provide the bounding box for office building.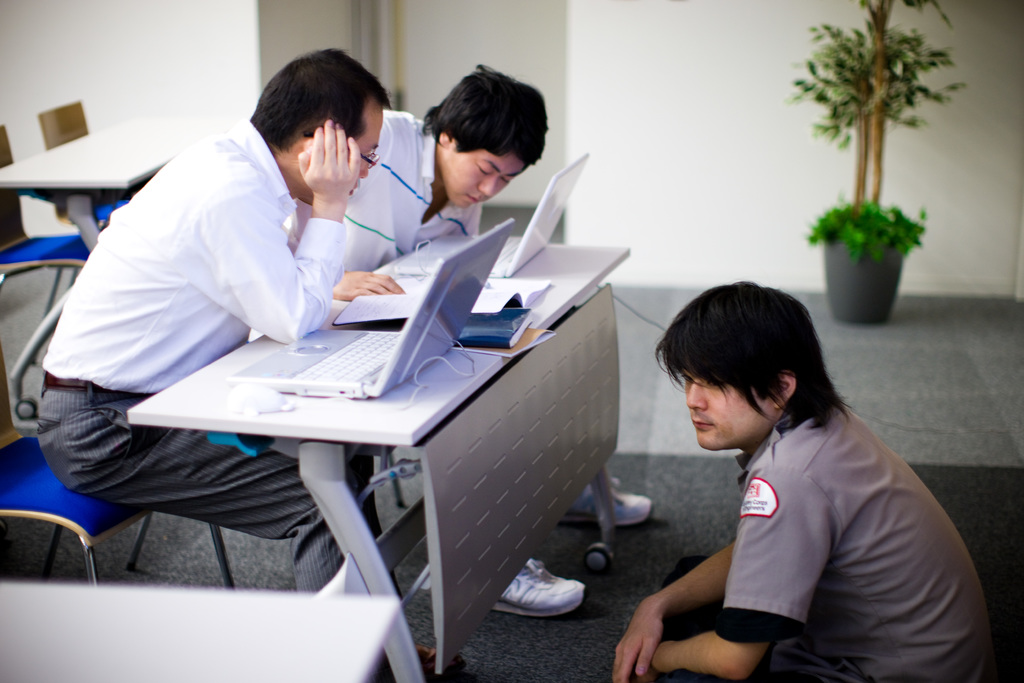
pyautogui.locateOnScreen(0, 0, 893, 661).
